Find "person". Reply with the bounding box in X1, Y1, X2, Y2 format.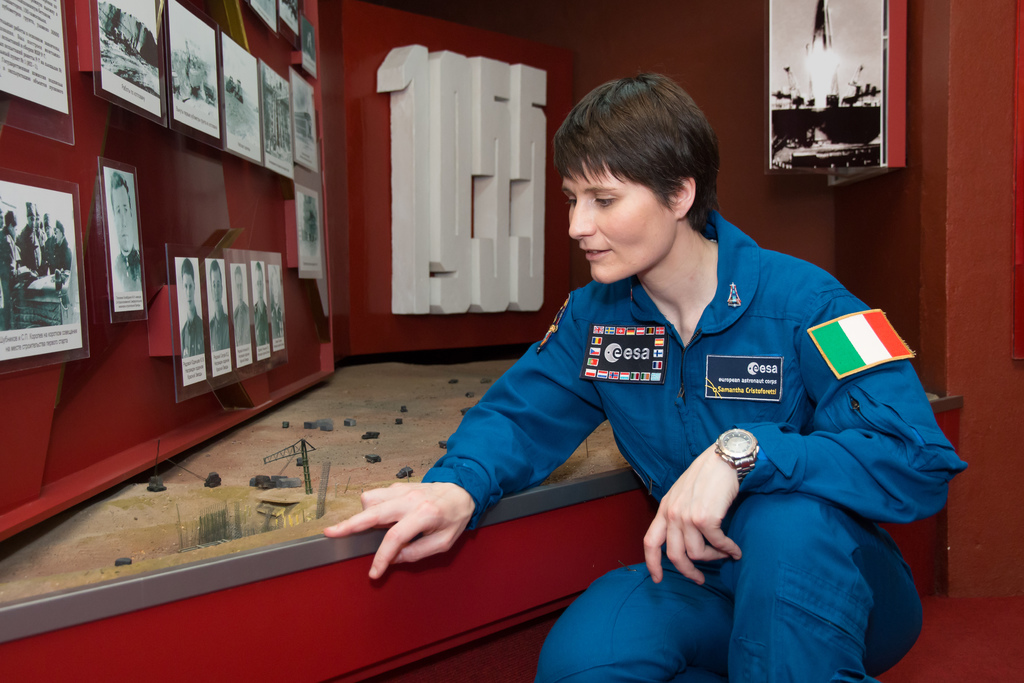
320, 72, 965, 682.
